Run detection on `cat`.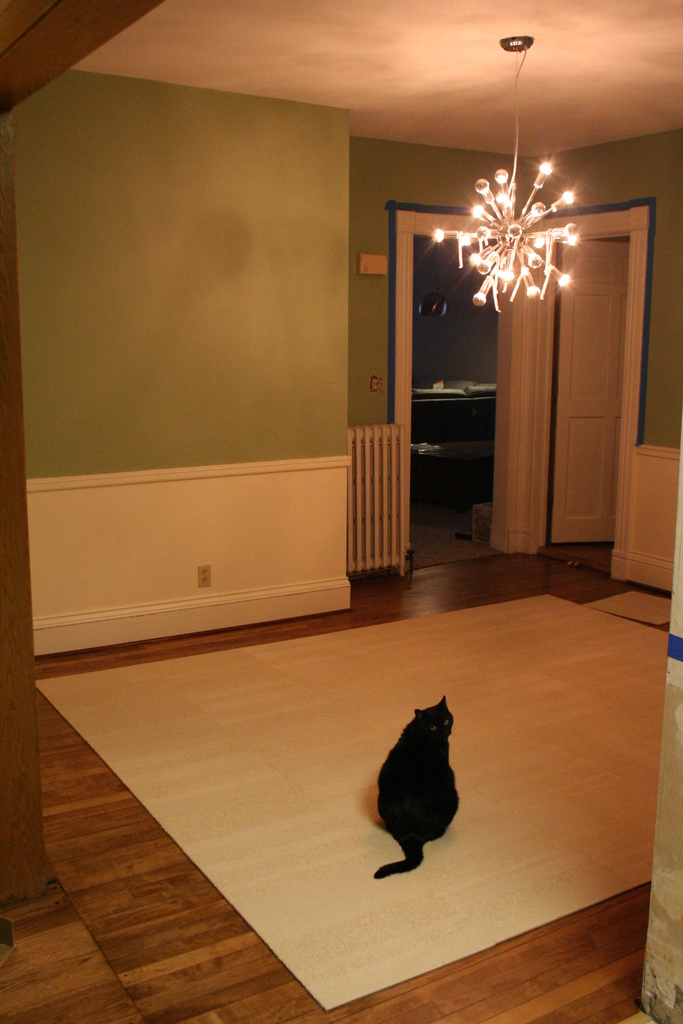
Result: box=[369, 690, 463, 882].
